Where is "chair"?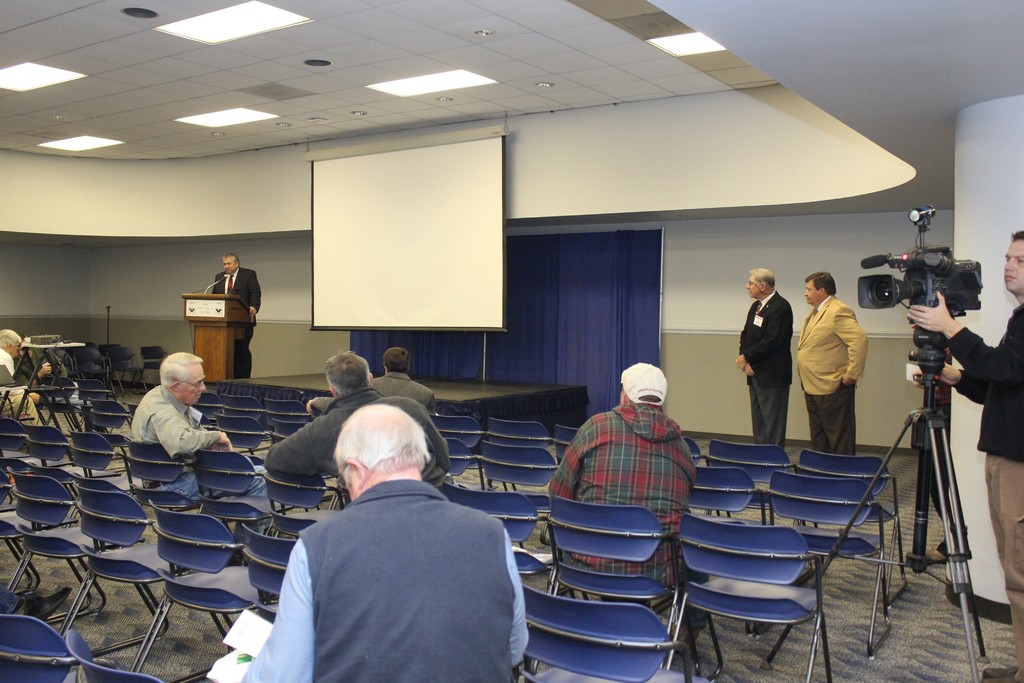
[438,483,557,595].
